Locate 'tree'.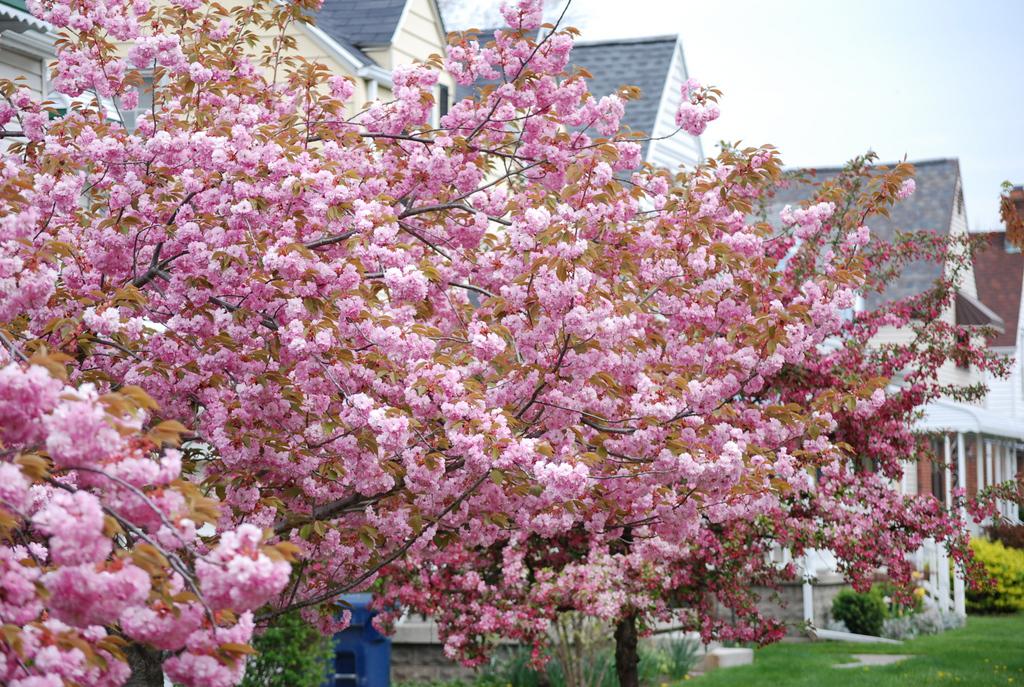
Bounding box: [x1=0, y1=0, x2=1014, y2=686].
